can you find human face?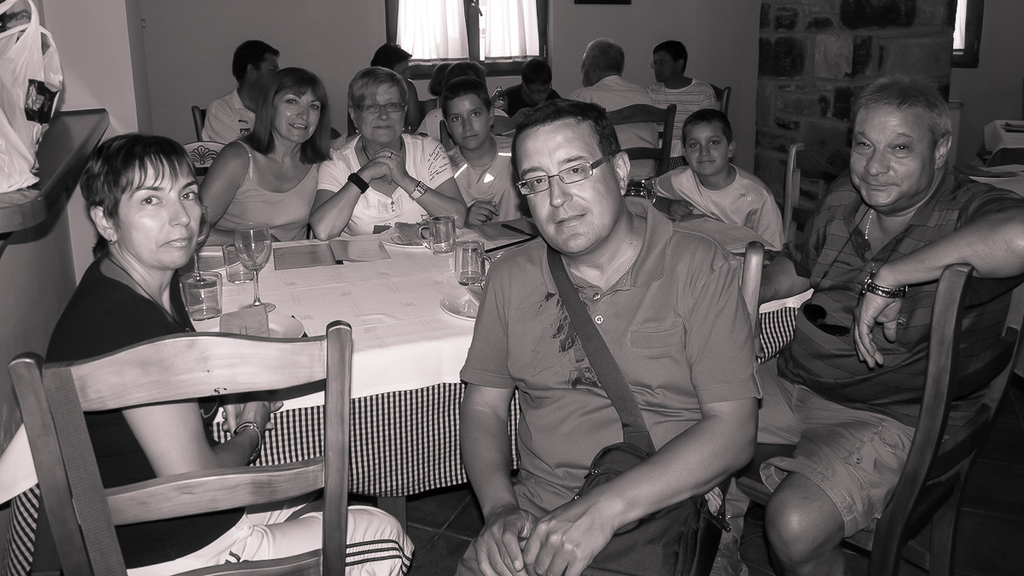
Yes, bounding box: bbox=[679, 117, 732, 178].
